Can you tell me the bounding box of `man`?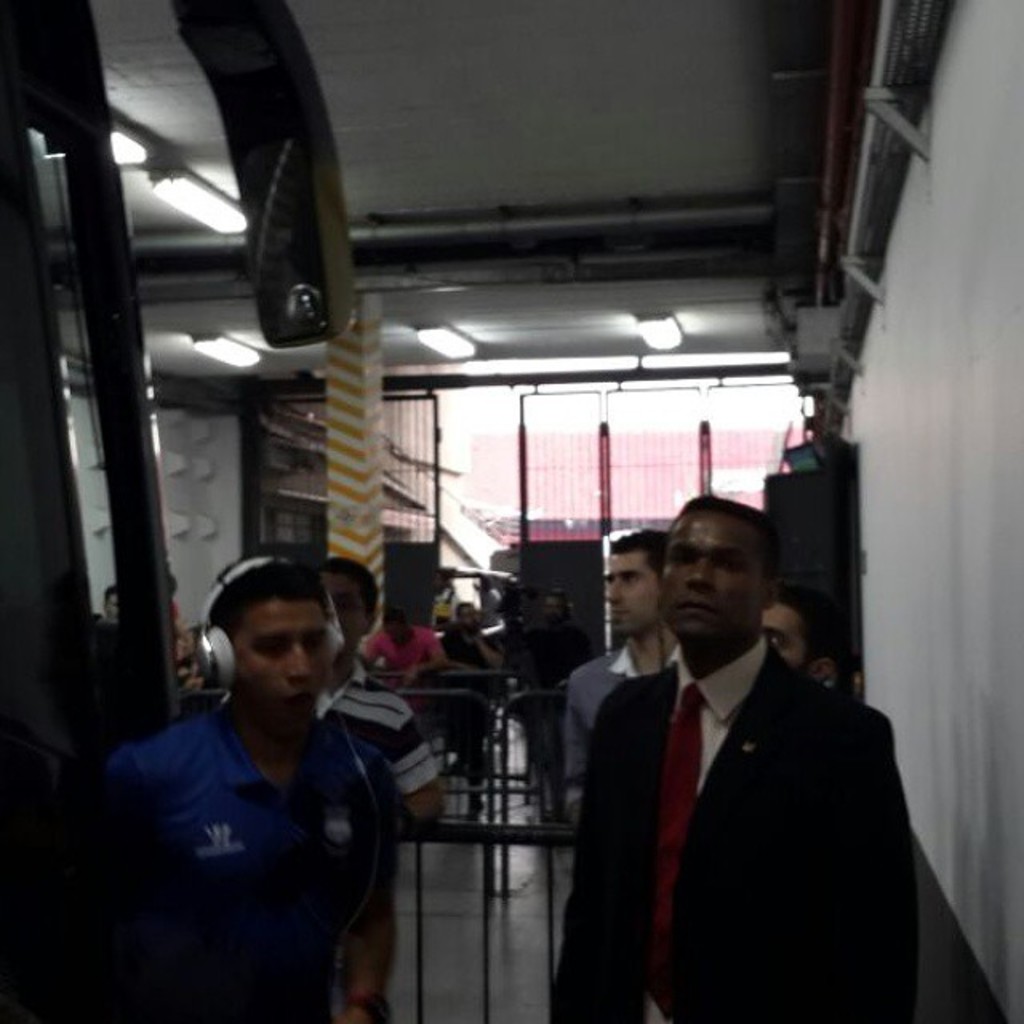
<region>562, 528, 677, 827</region>.
